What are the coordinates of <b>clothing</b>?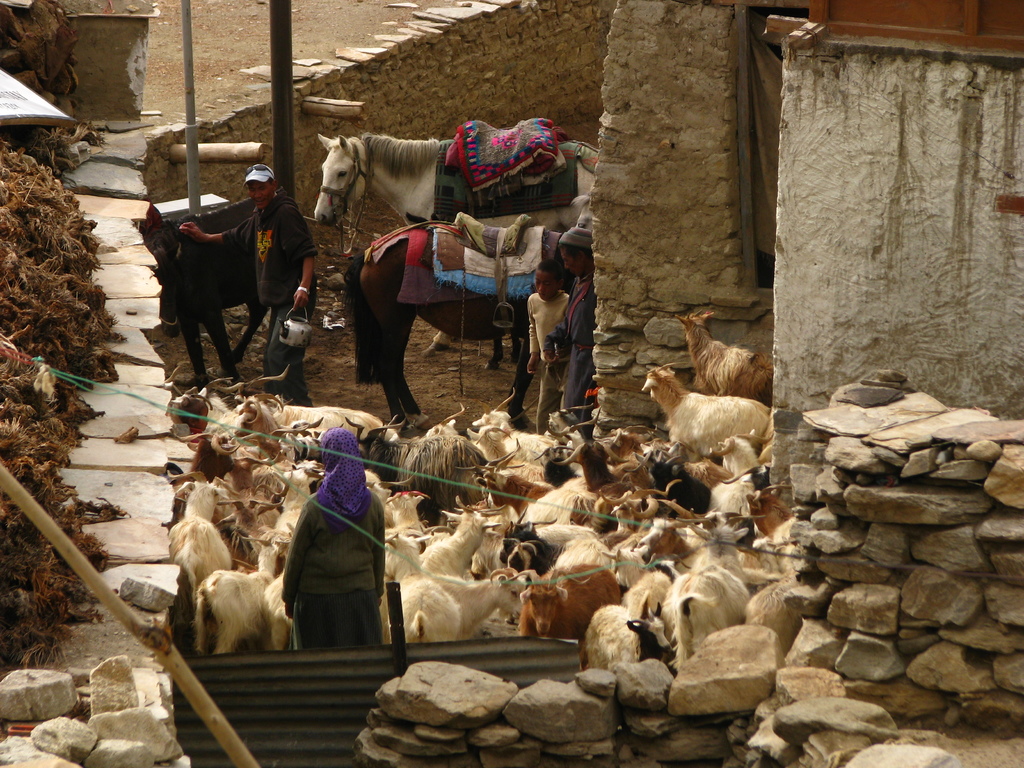
527/294/570/438.
